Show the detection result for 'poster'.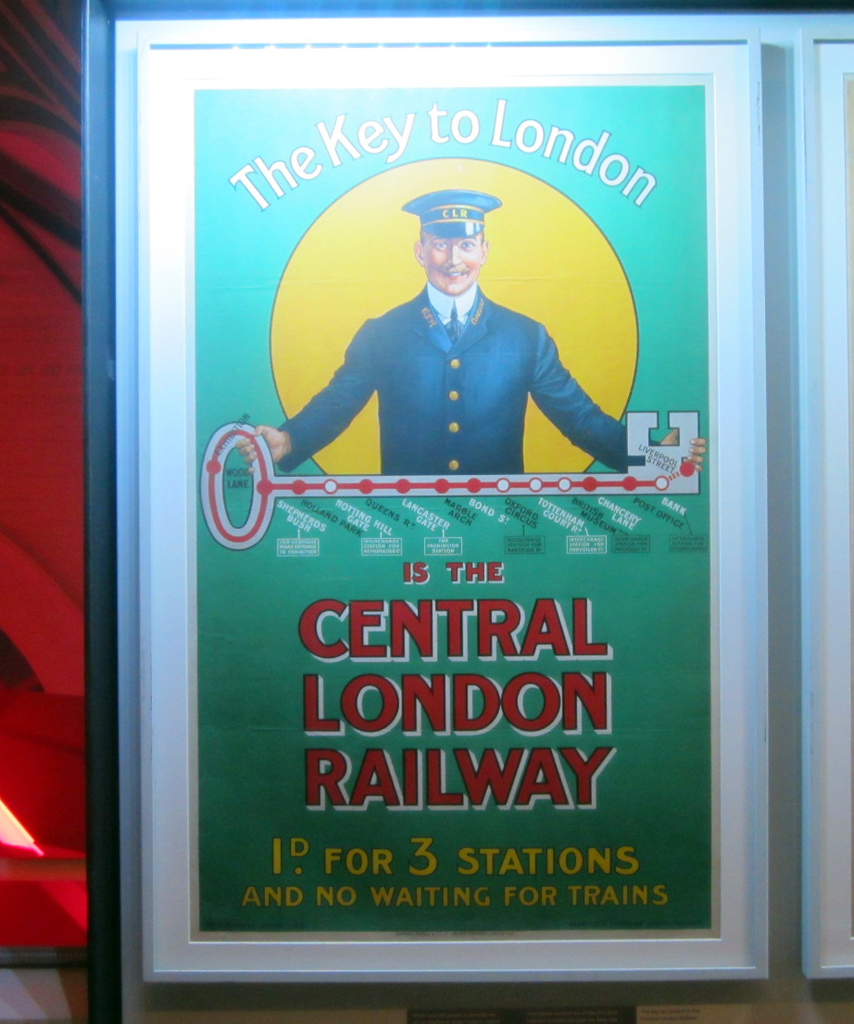
box=[189, 69, 723, 942].
